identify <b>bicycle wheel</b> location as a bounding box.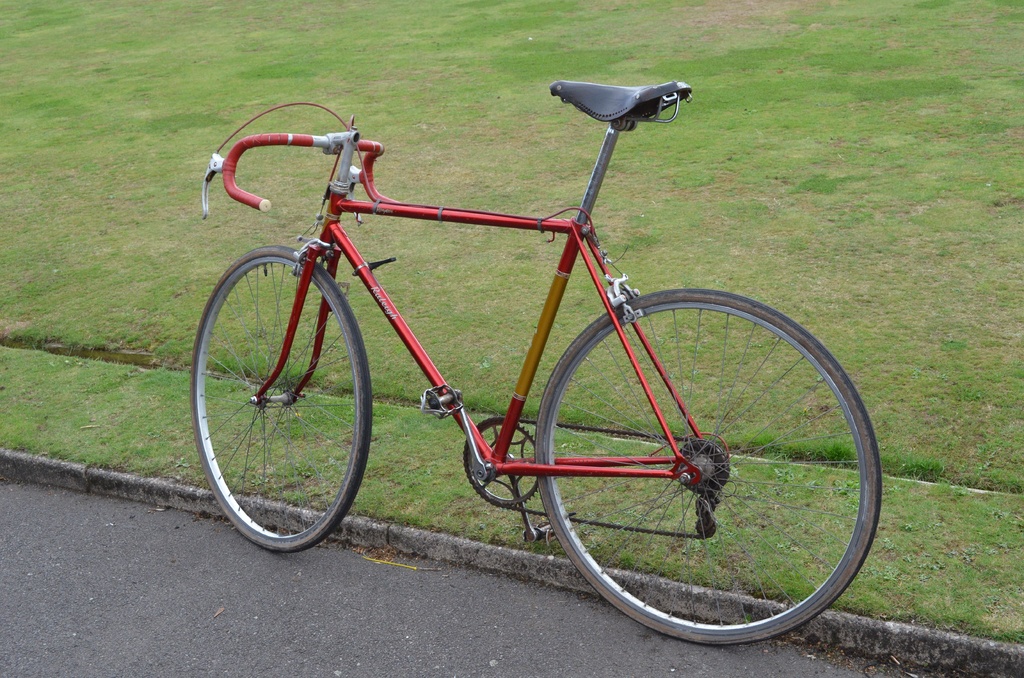
pyautogui.locateOnScreen(527, 287, 884, 647).
